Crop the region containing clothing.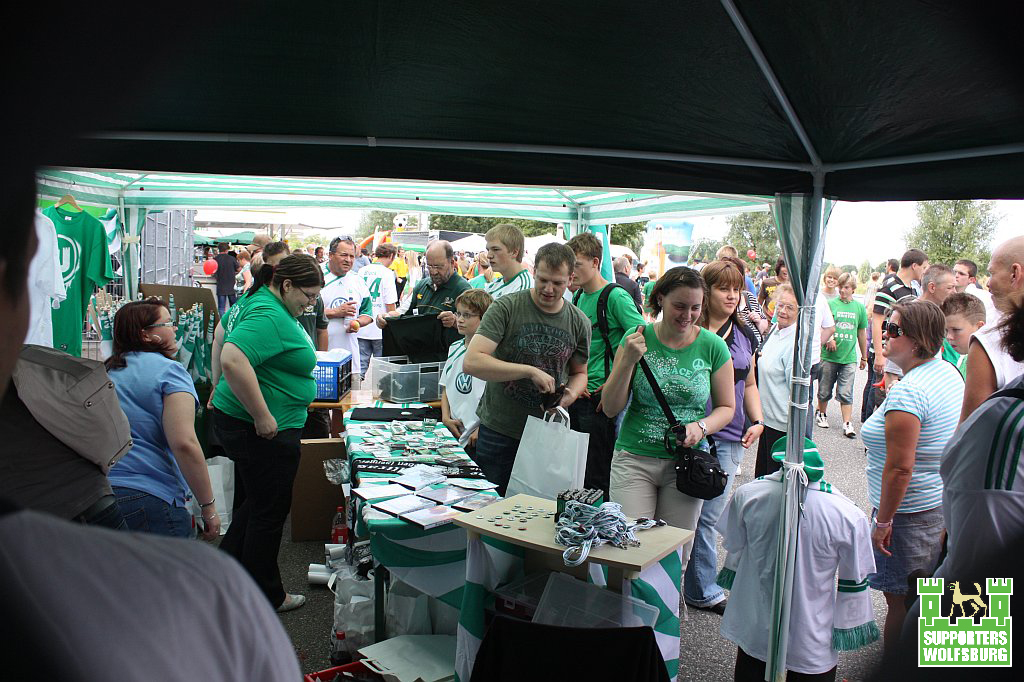
Crop region: box(755, 268, 769, 289).
